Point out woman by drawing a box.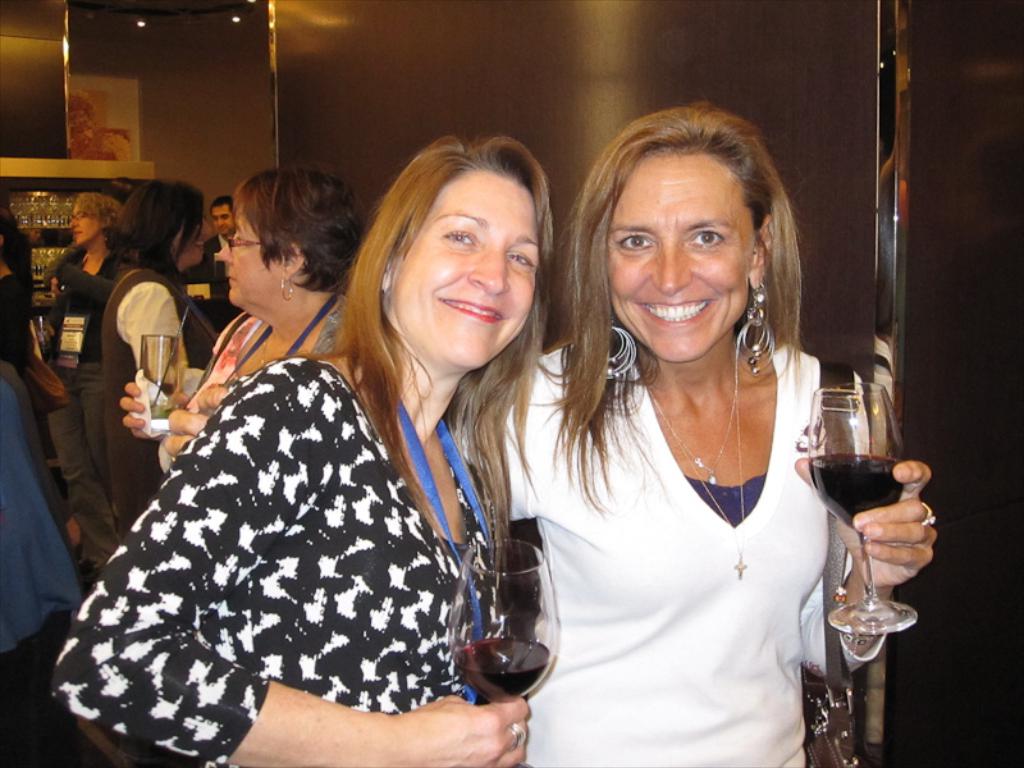
box(503, 110, 881, 753).
